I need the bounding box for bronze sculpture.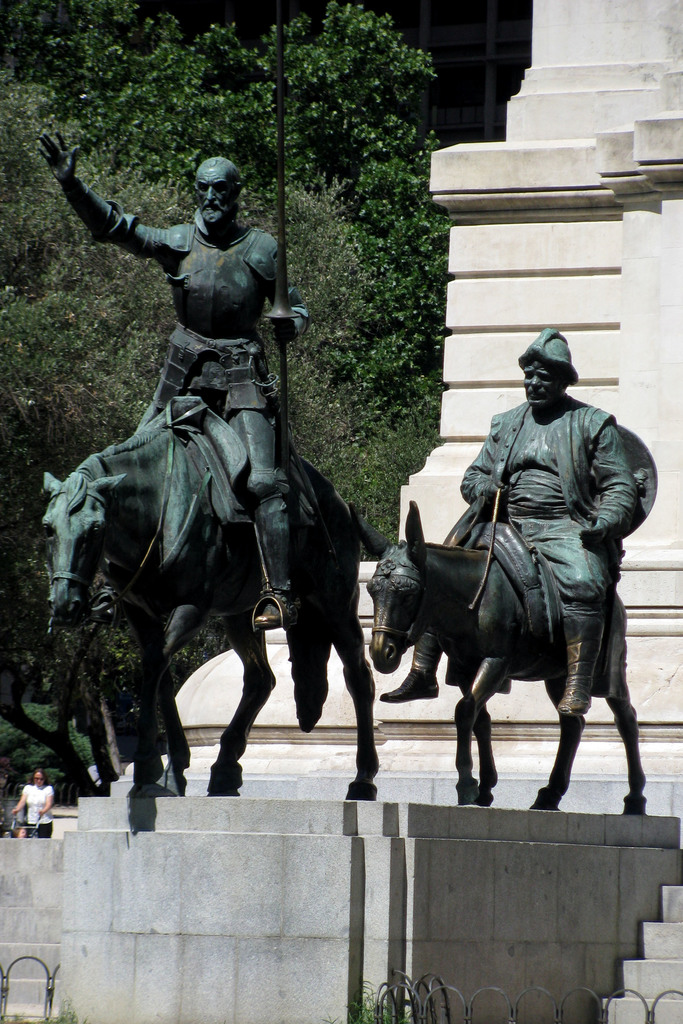
Here it is: region(363, 326, 663, 810).
